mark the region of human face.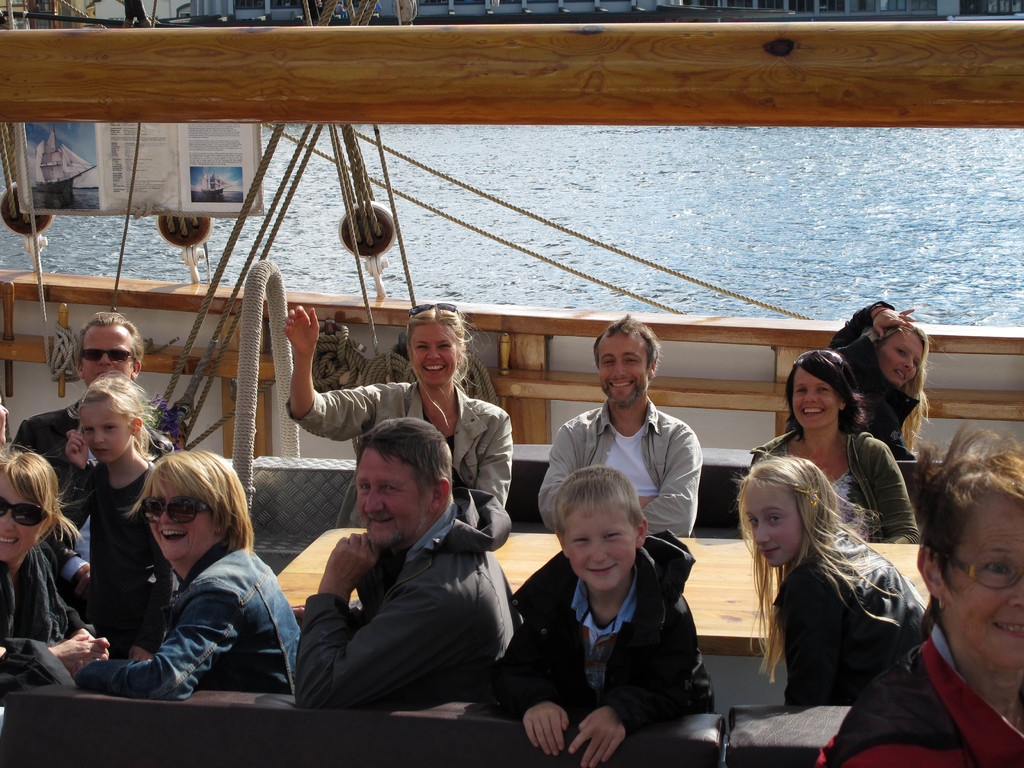
Region: 84/401/130/467.
